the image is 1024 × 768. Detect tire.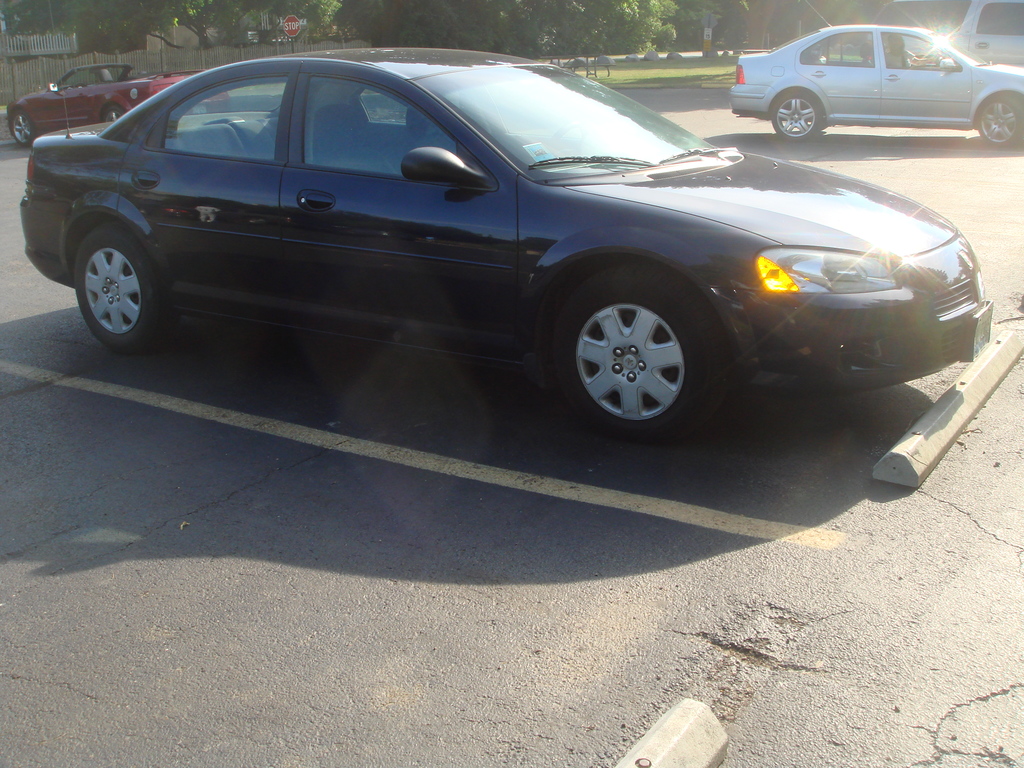
Detection: bbox(76, 220, 166, 344).
